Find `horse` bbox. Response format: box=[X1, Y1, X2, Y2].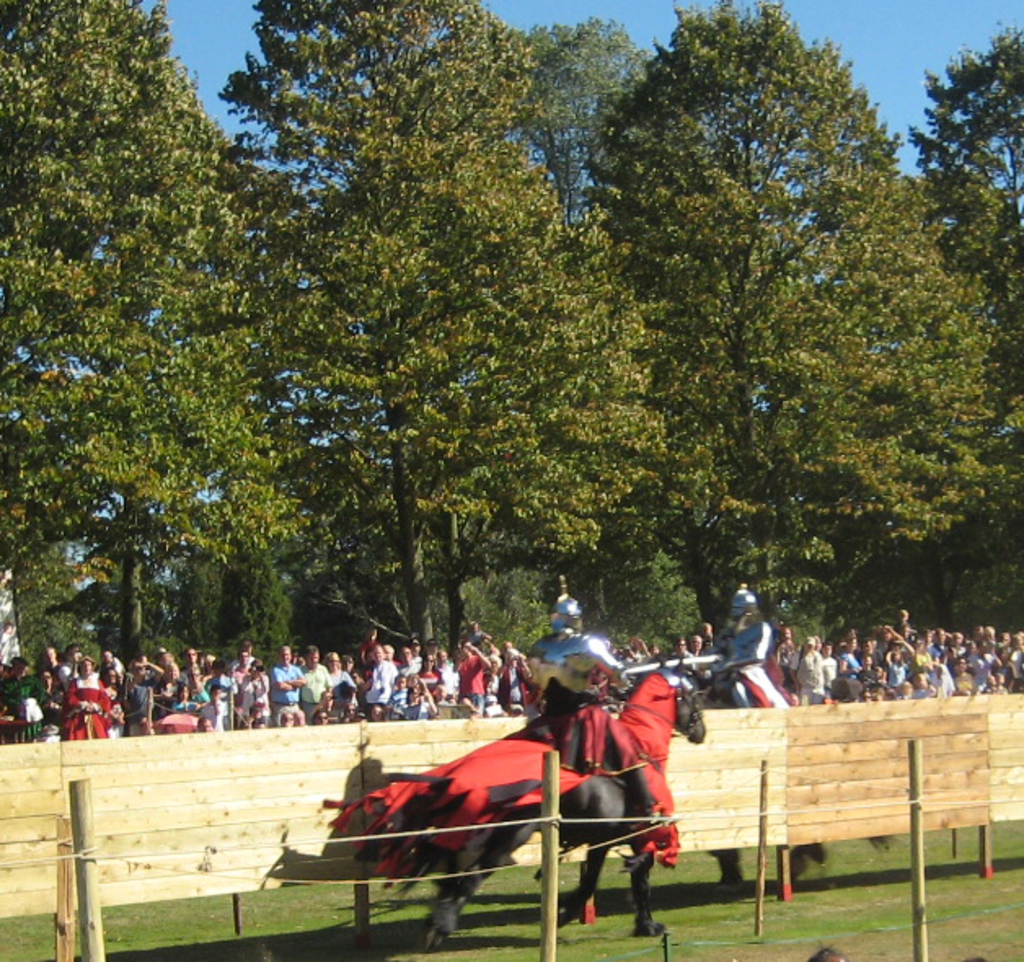
box=[691, 664, 905, 894].
